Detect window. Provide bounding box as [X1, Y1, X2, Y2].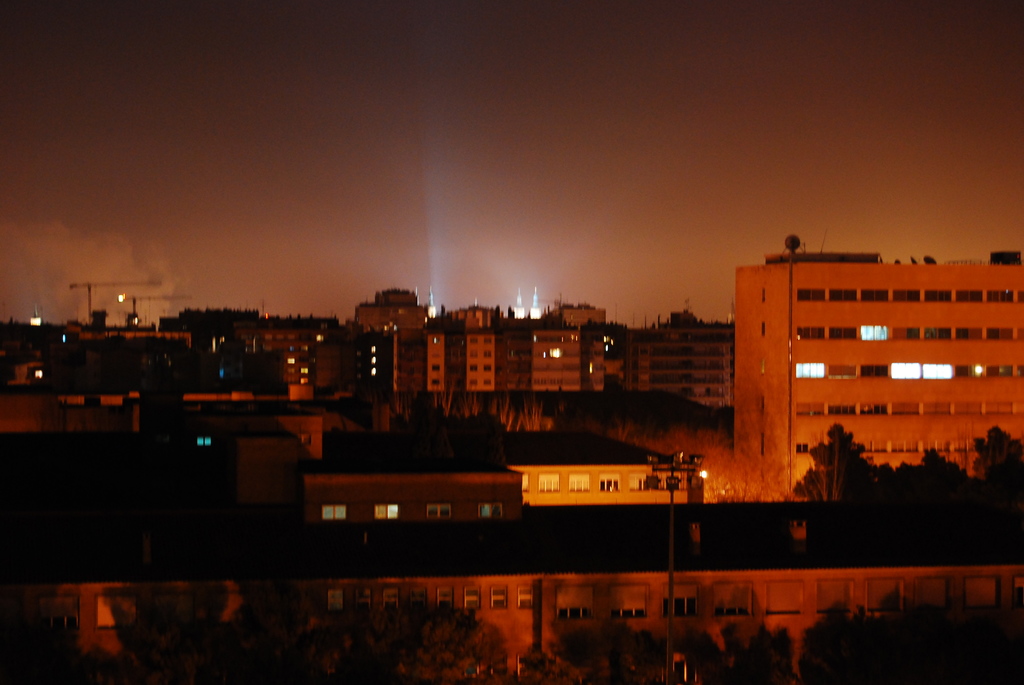
[630, 473, 648, 491].
